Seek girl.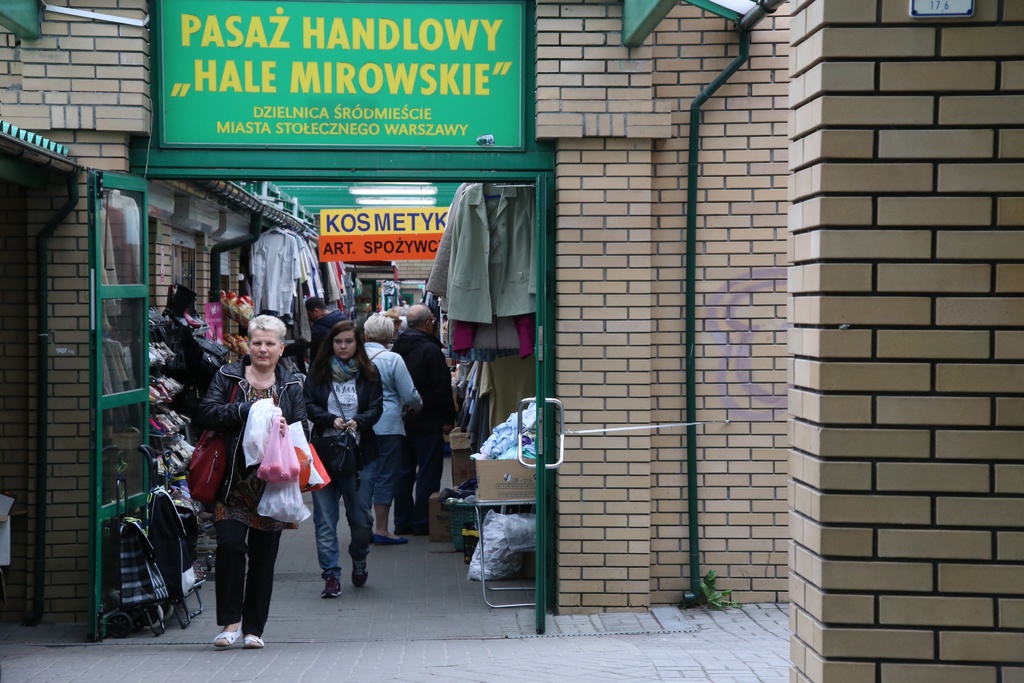
BBox(303, 320, 380, 598).
